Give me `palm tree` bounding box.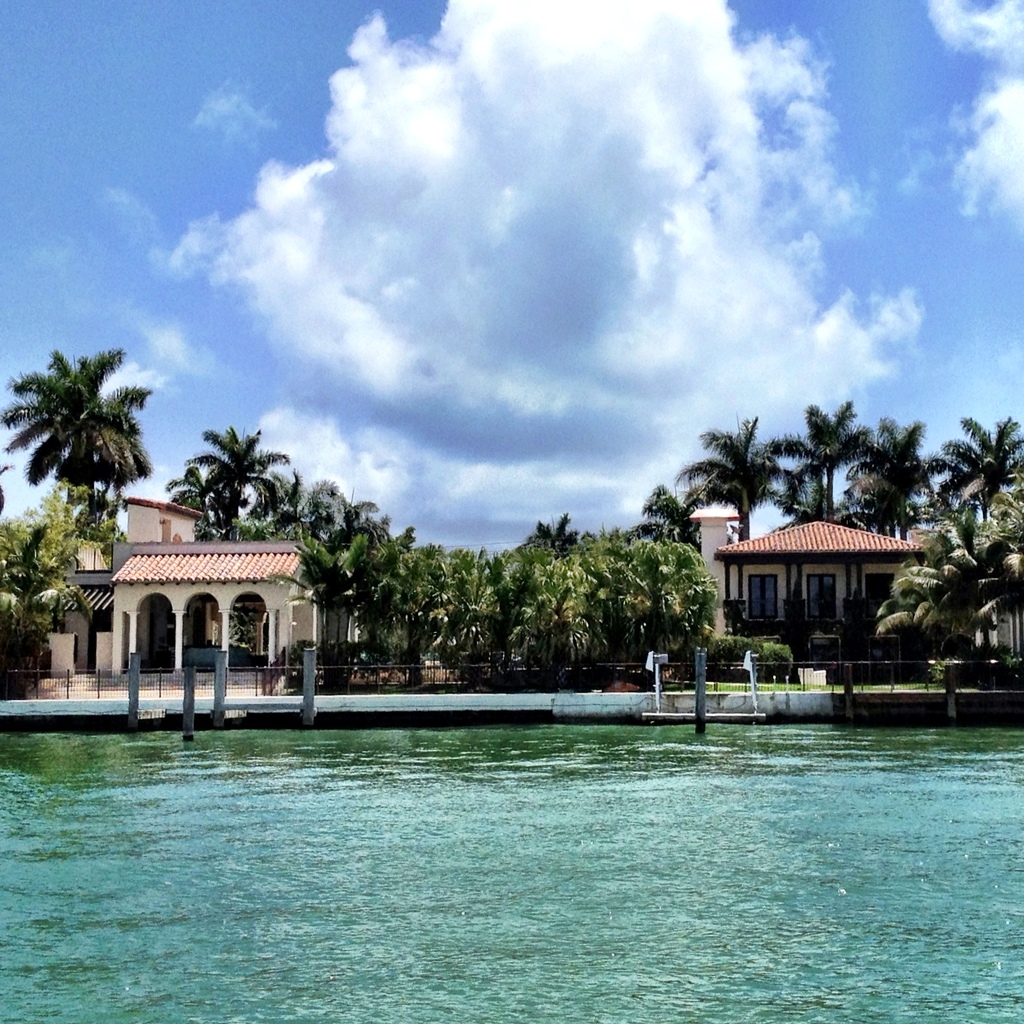
176, 439, 295, 554.
